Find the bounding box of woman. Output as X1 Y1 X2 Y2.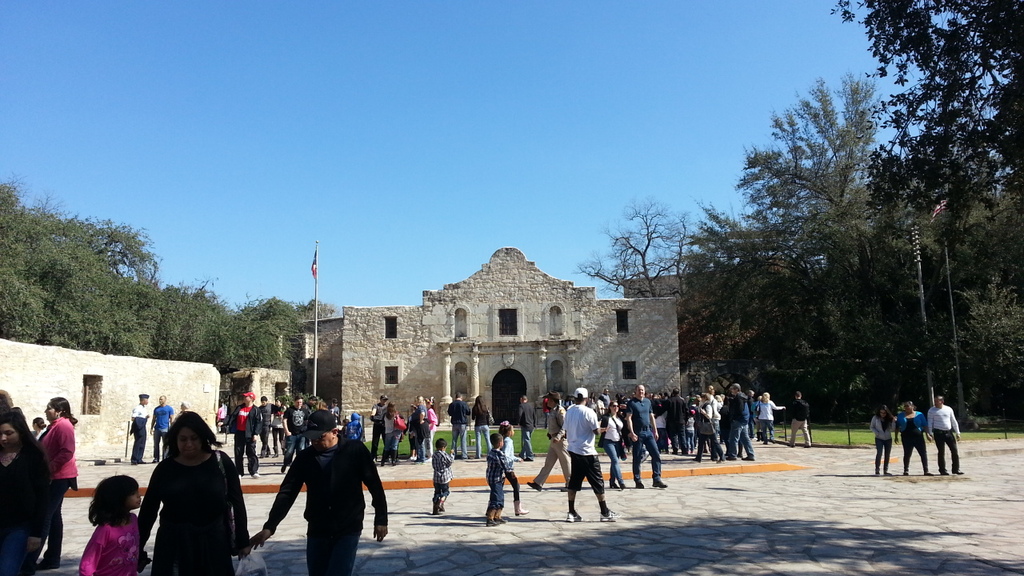
868 405 893 473.
